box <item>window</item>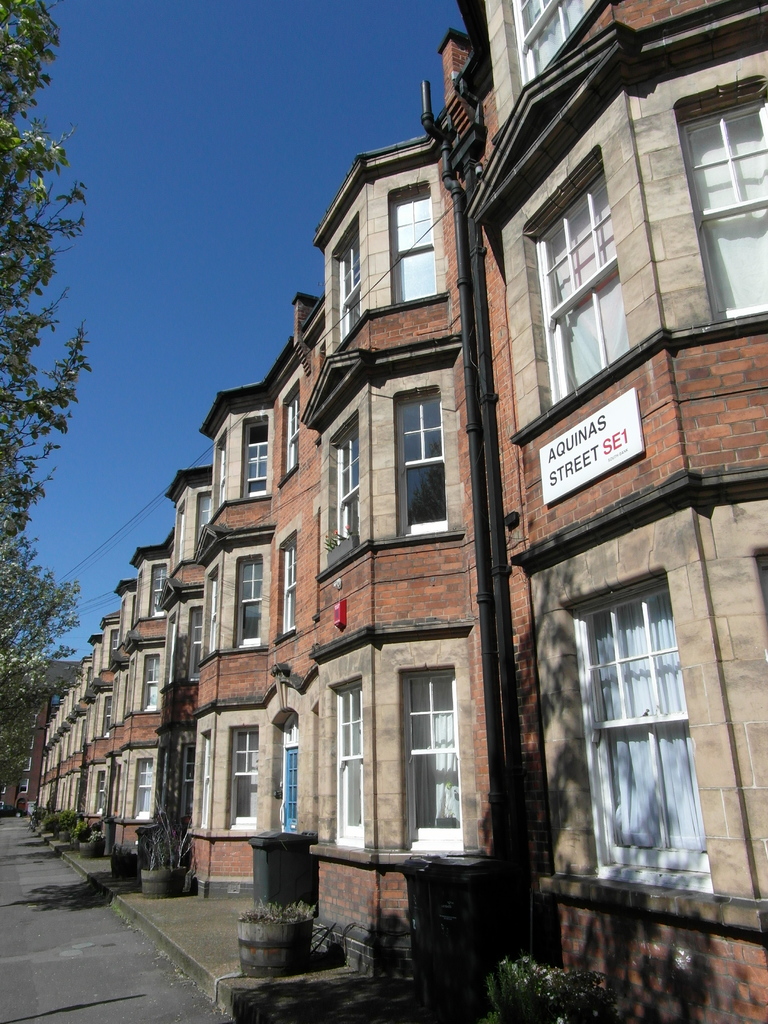
401:667:464:854
